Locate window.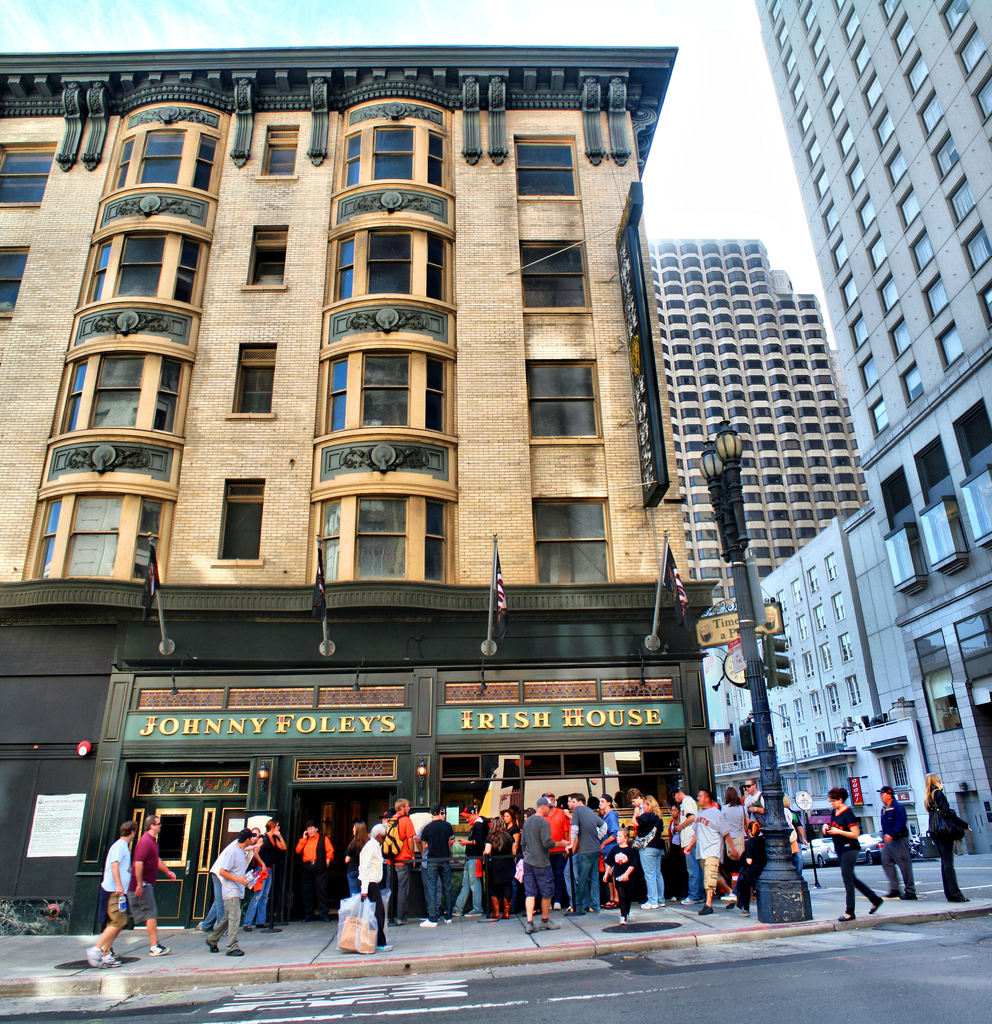
Bounding box: select_region(955, 22, 991, 77).
